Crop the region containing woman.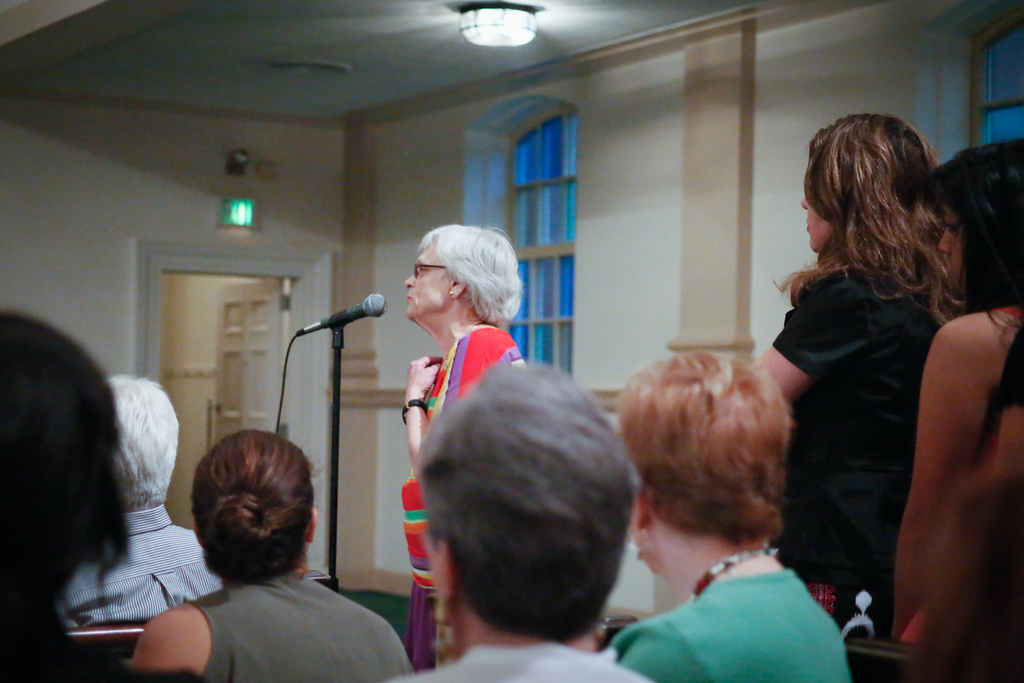
Crop region: <region>603, 345, 859, 682</region>.
